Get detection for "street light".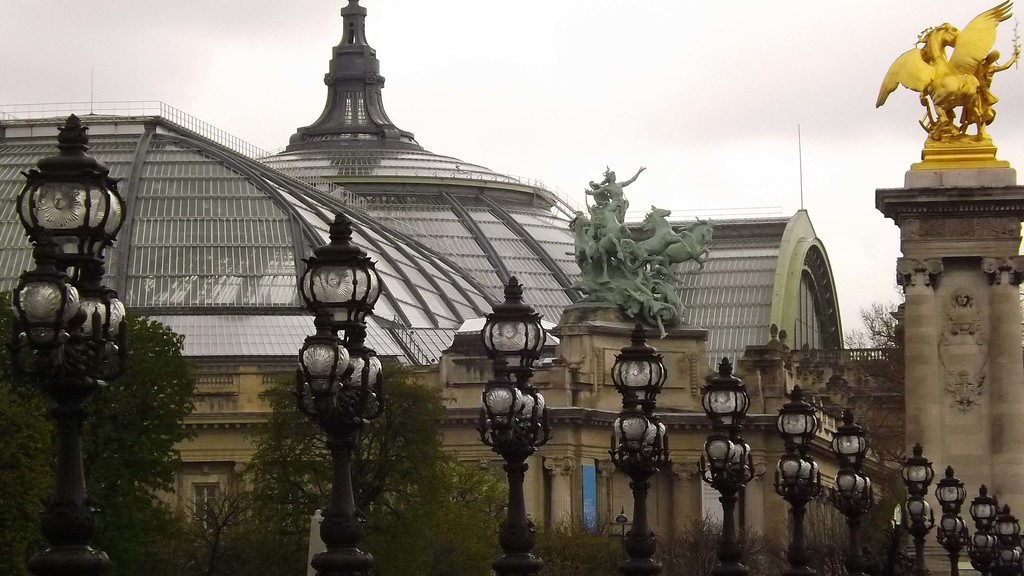
Detection: (x1=614, y1=321, x2=668, y2=575).
